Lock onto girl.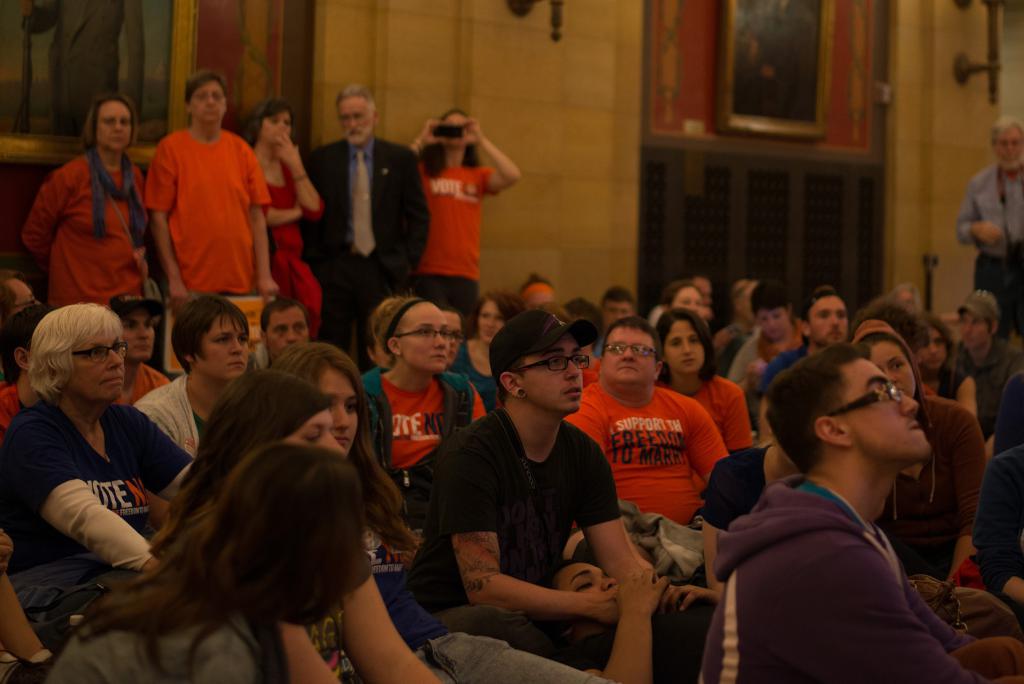
Locked: [x1=268, y1=341, x2=615, y2=681].
